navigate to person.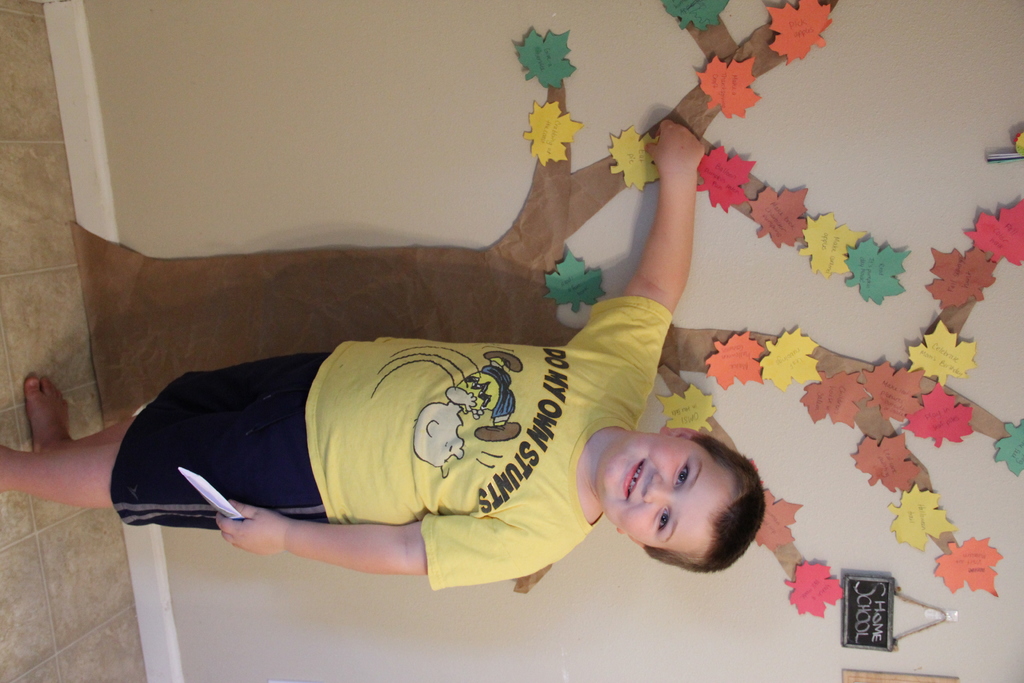
Navigation target: l=0, t=113, r=765, b=582.
